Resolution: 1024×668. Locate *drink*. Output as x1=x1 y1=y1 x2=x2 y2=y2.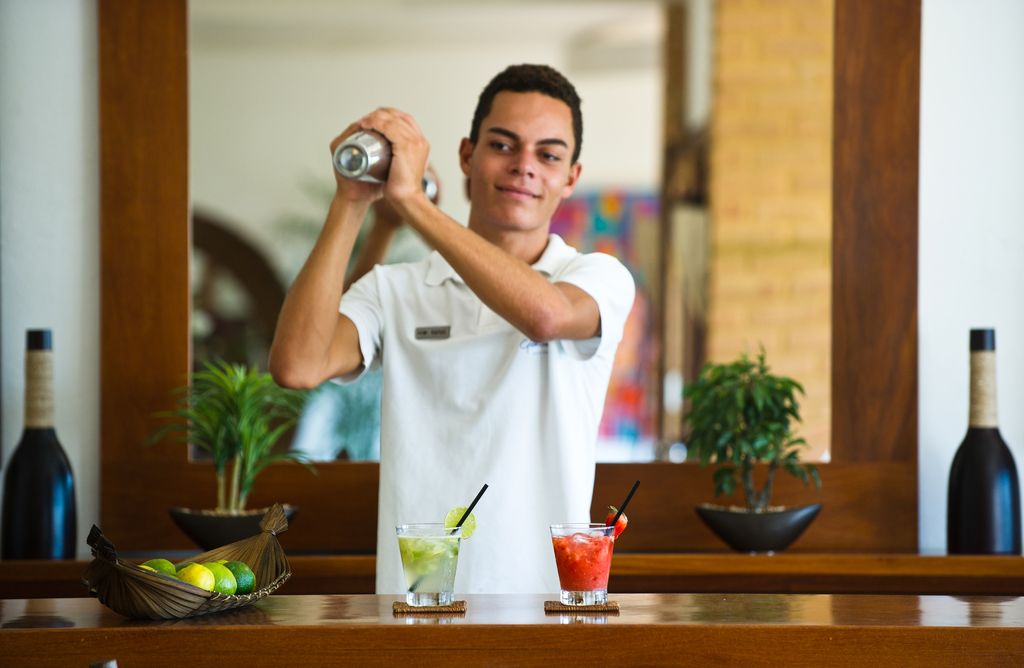
x1=545 y1=518 x2=633 y2=619.
